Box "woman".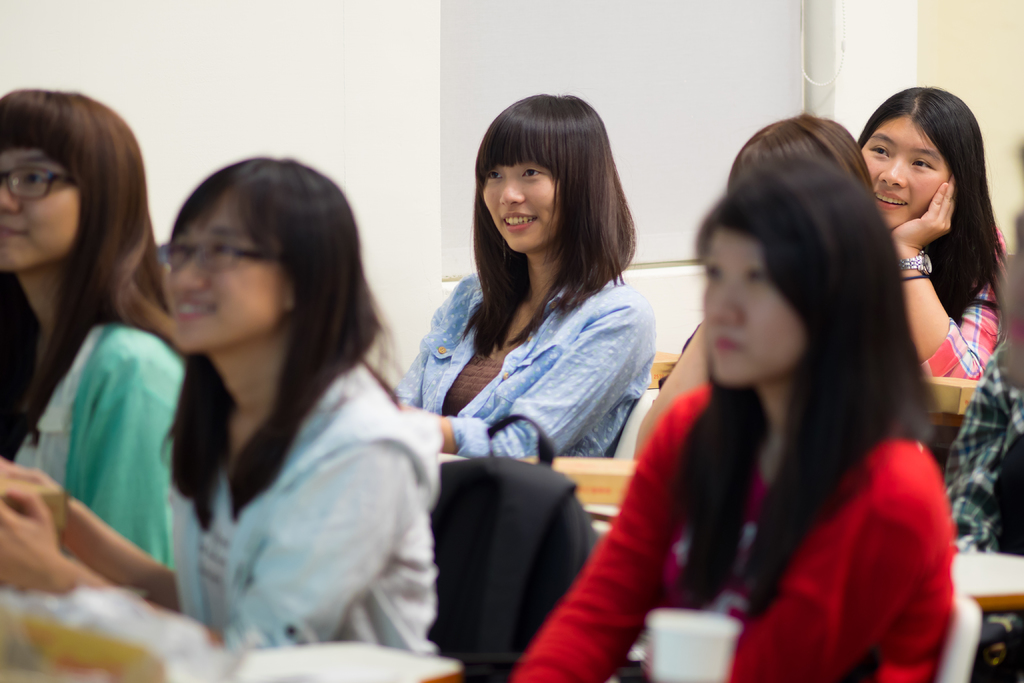
<bbox>79, 141, 457, 673</bbox>.
